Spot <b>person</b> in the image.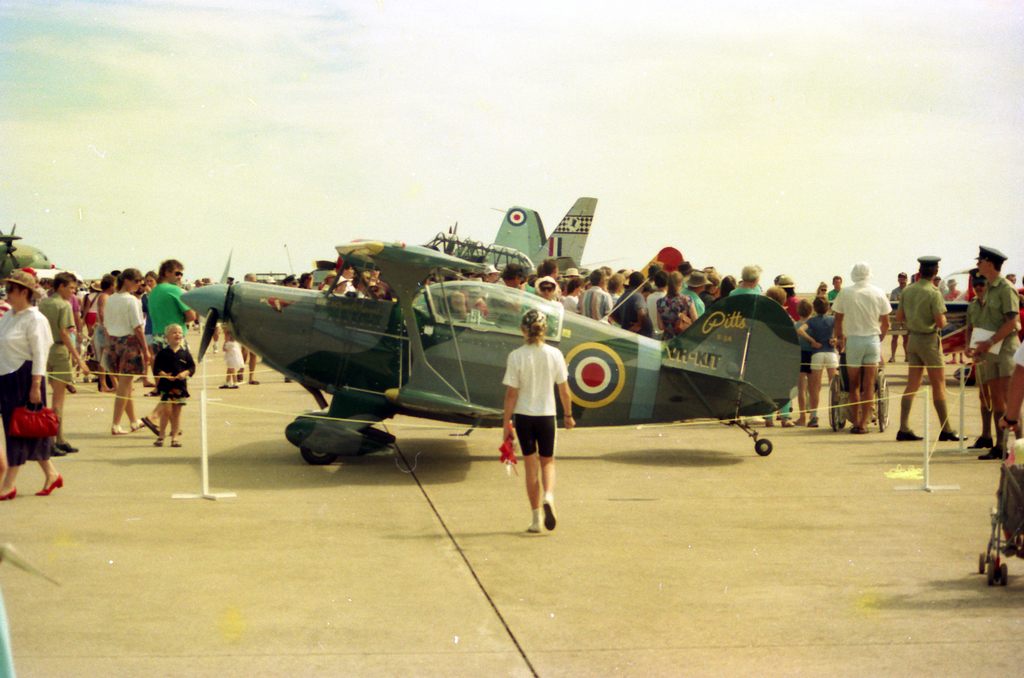
<b>person</b> found at (217, 331, 239, 389).
